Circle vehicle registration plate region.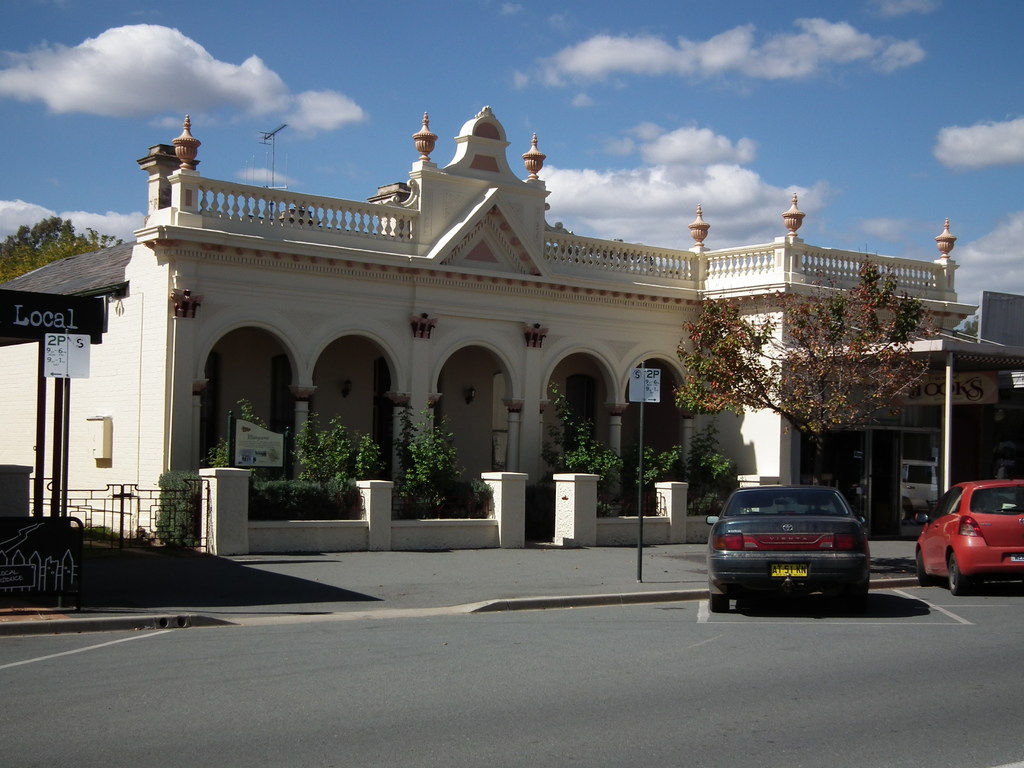
Region: [771,564,808,575].
